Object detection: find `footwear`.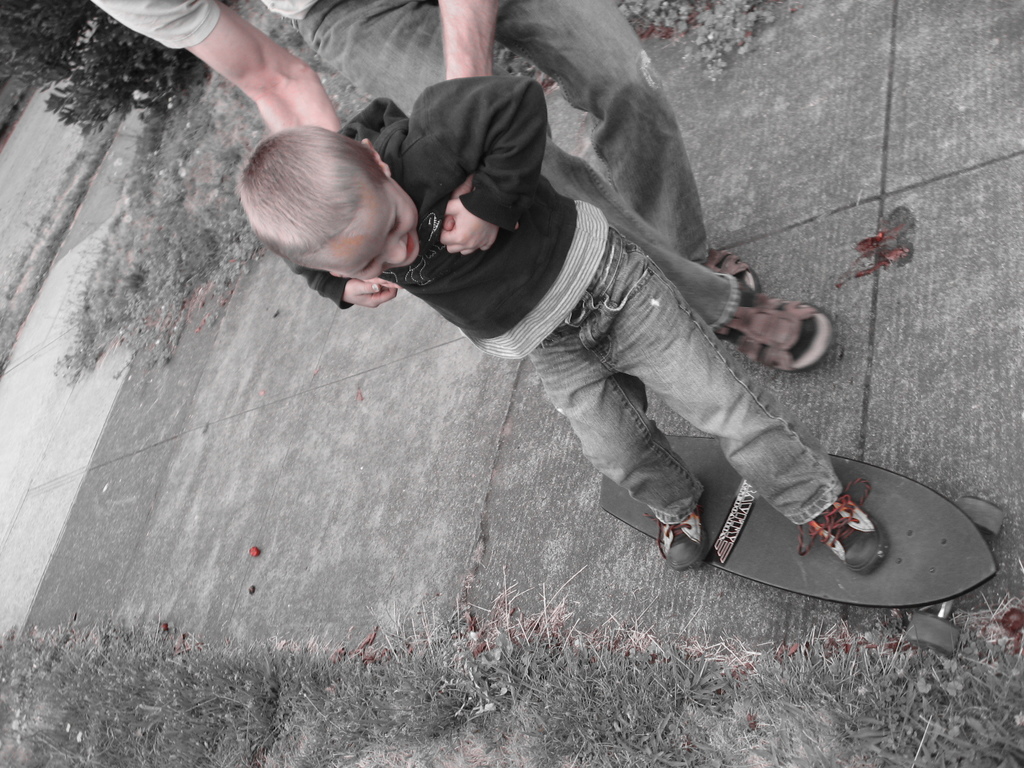
713, 276, 828, 379.
